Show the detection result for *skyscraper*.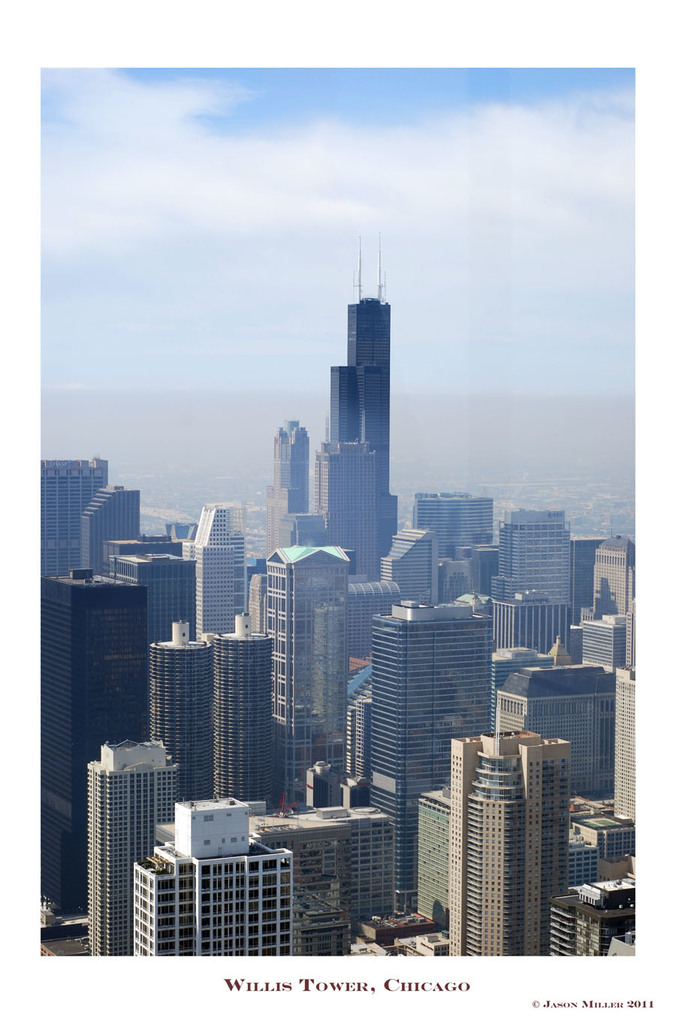
(237,506,246,609).
